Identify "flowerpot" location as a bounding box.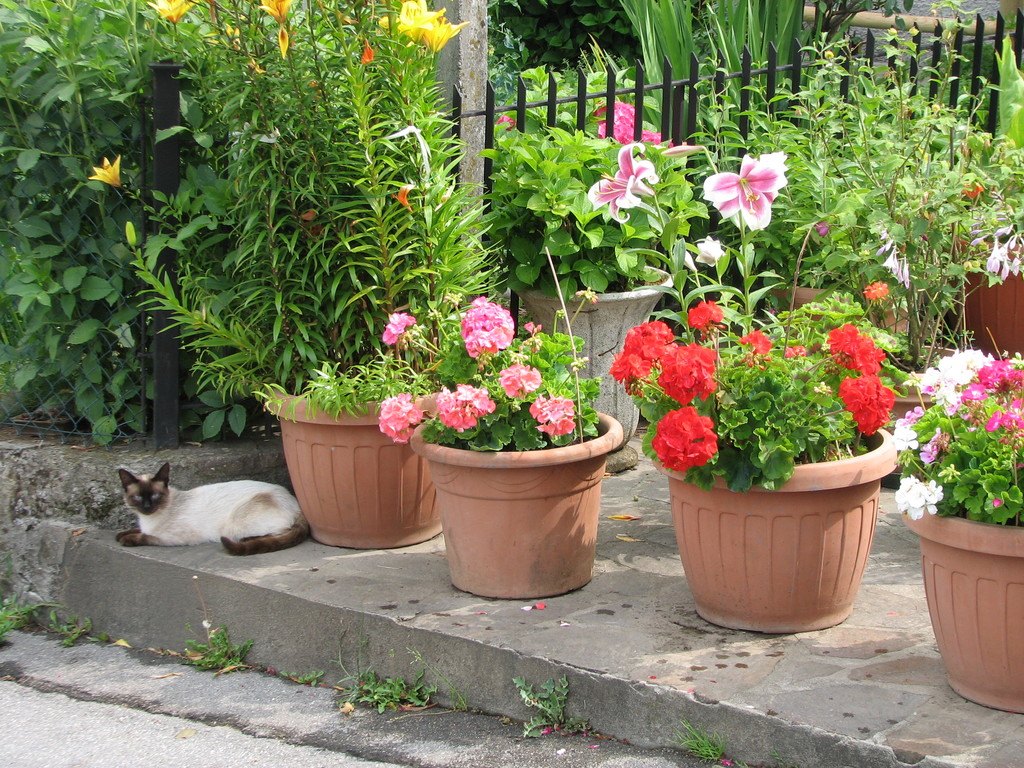
<region>895, 492, 1023, 717</region>.
